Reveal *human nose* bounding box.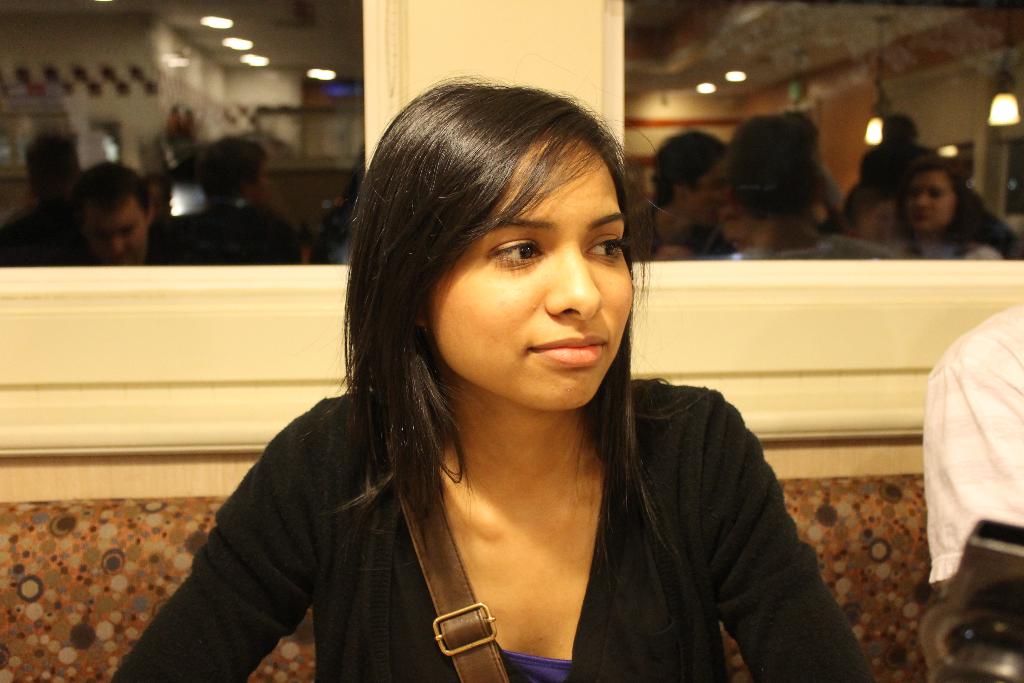
Revealed: <region>110, 232, 125, 252</region>.
